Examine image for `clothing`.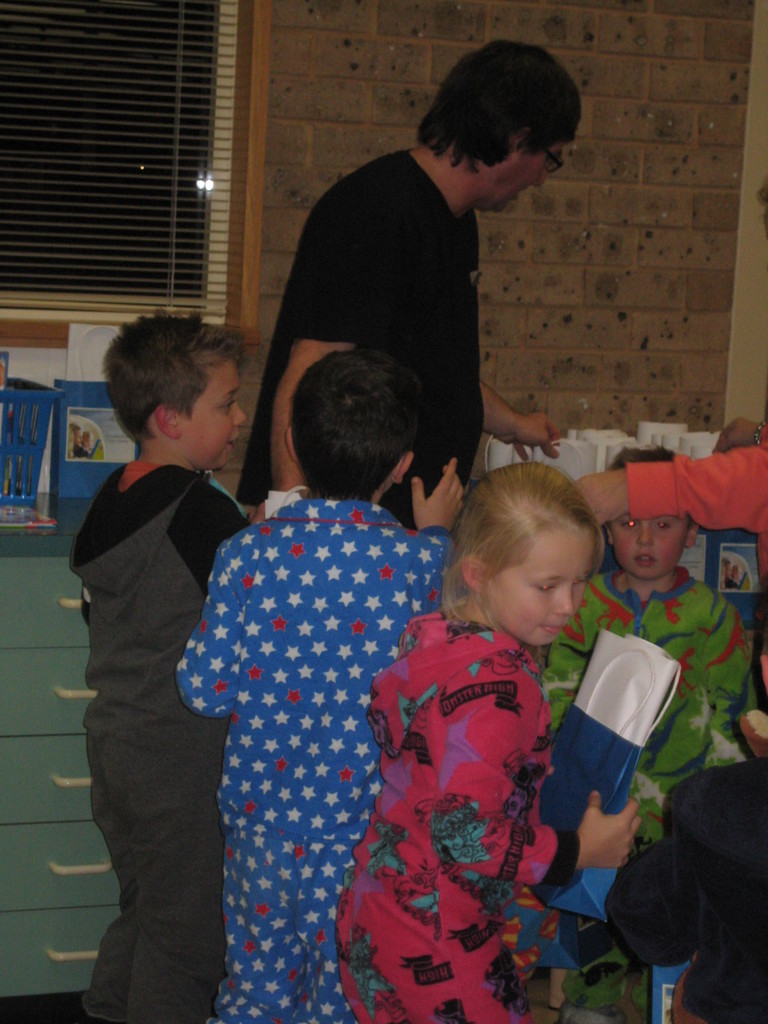
Examination result: (x1=540, y1=559, x2=748, y2=1023).
